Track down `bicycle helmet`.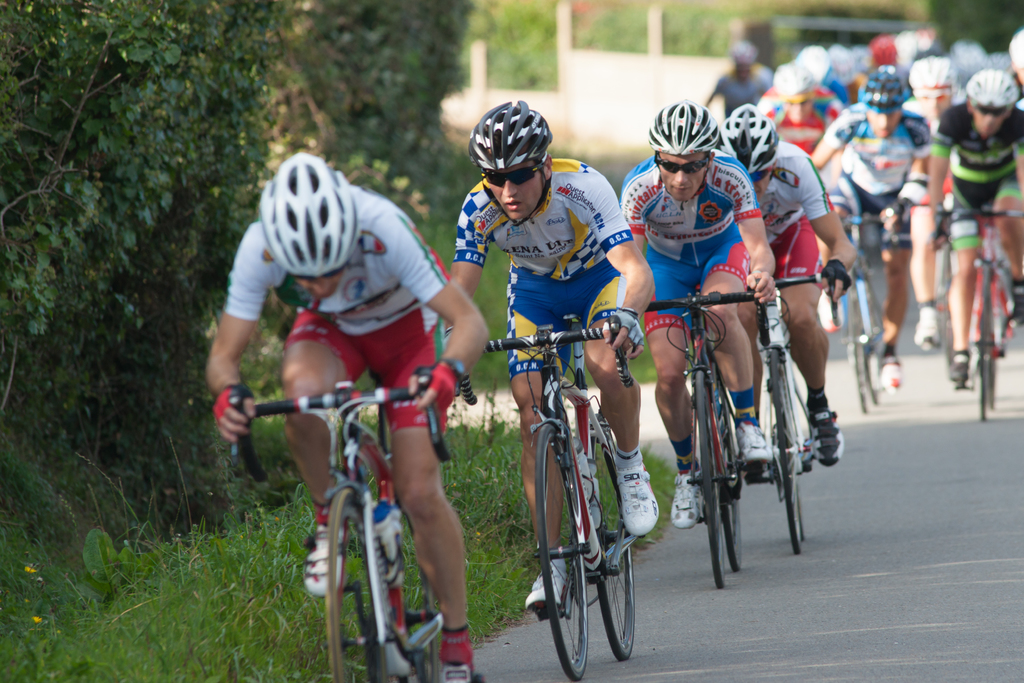
Tracked to [472, 99, 548, 167].
